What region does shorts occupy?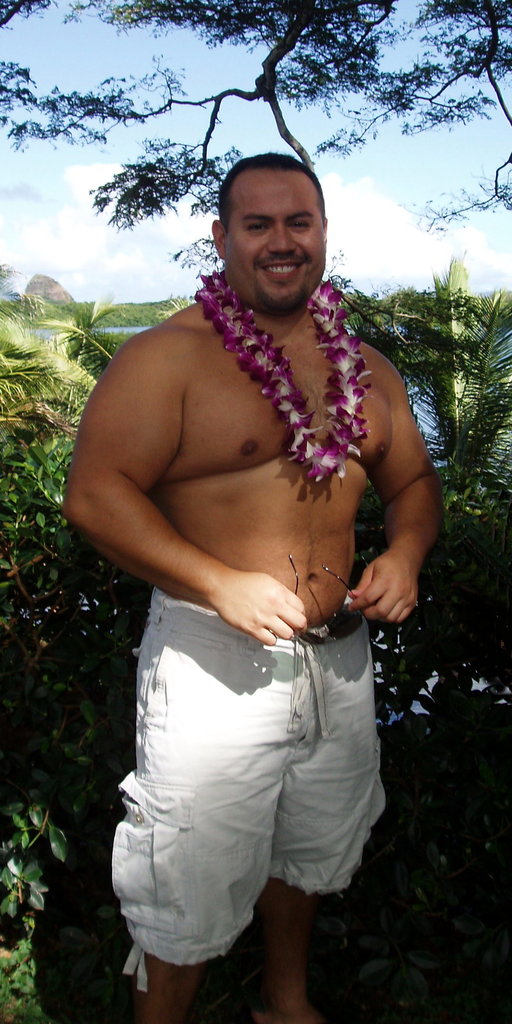
[left=111, top=589, right=388, bottom=993].
